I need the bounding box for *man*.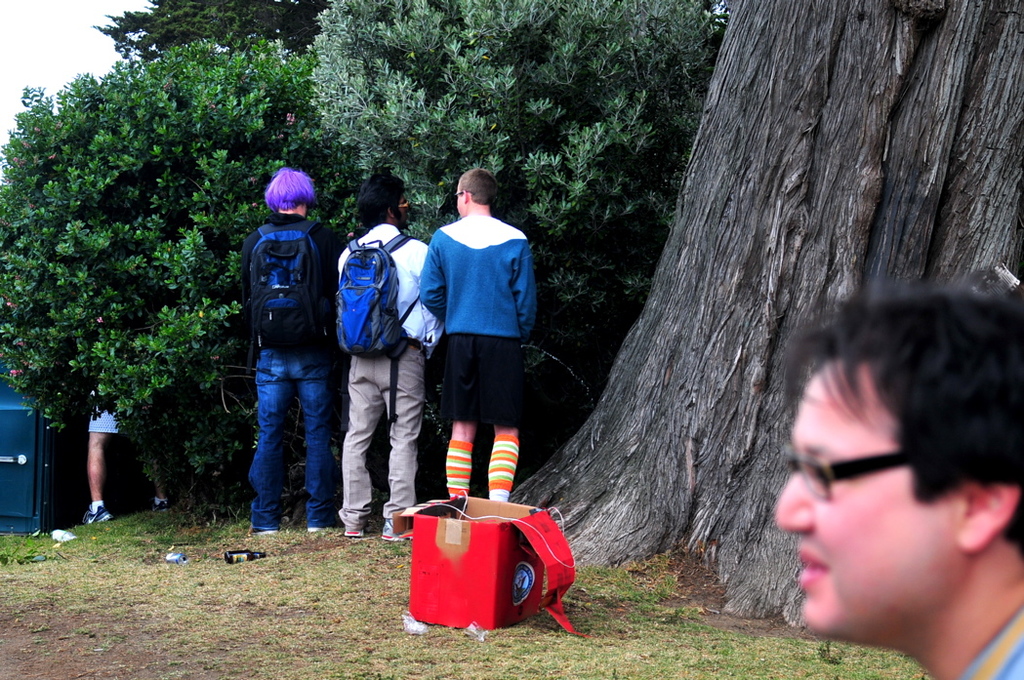
Here it is: bbox=(773, 288, 1023, 679).
